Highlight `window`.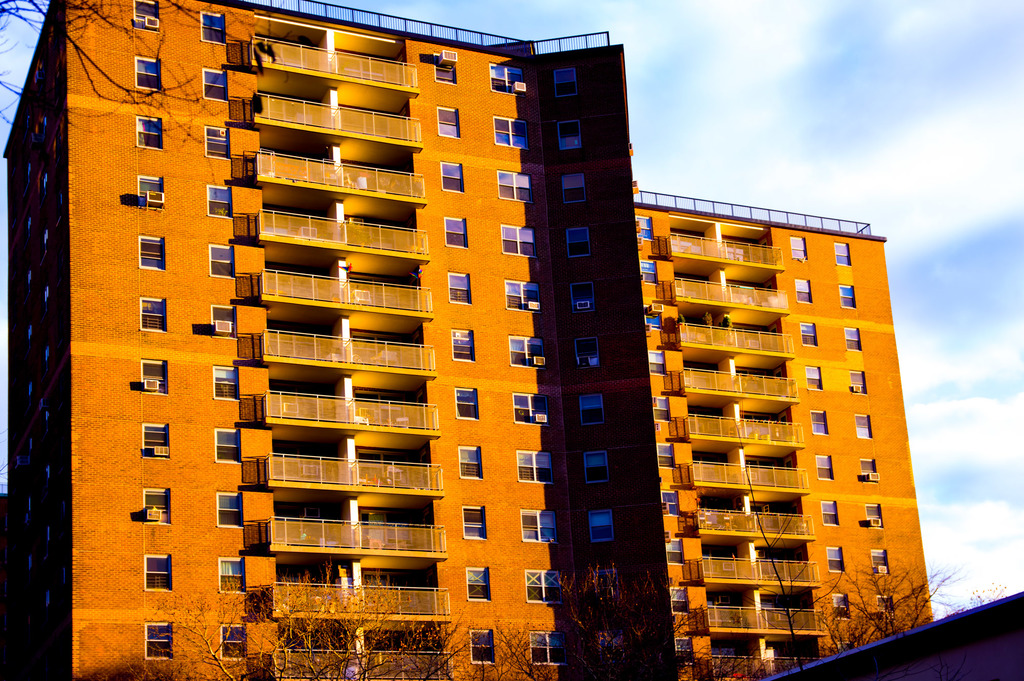
Highlighted region: 468/566/490/602.
